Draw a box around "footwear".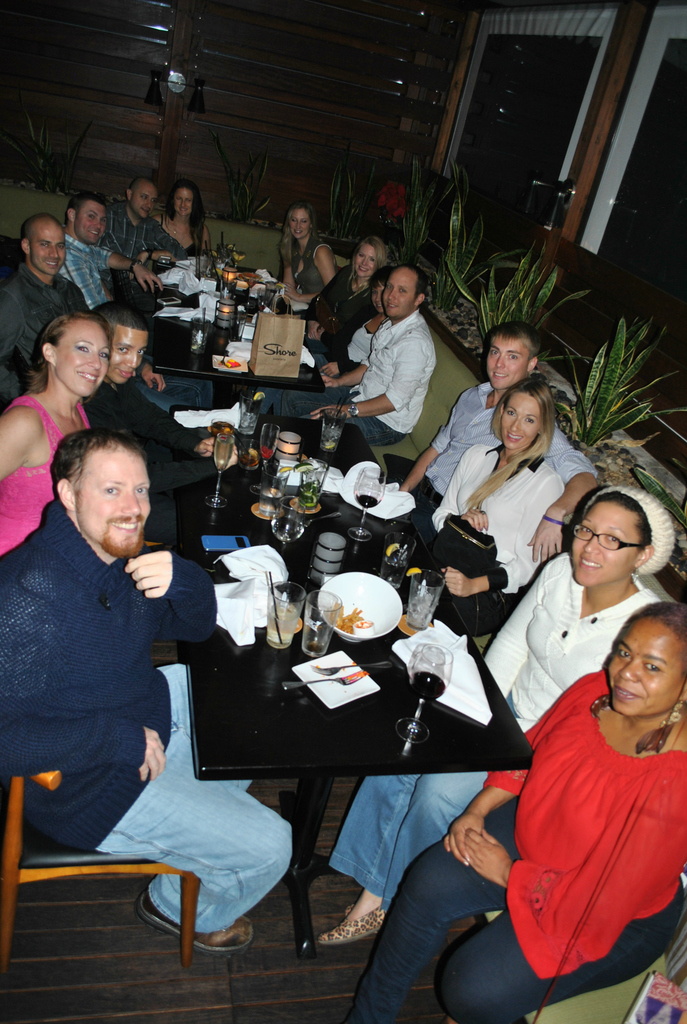
l=139, t=896, r=255, b=952.
